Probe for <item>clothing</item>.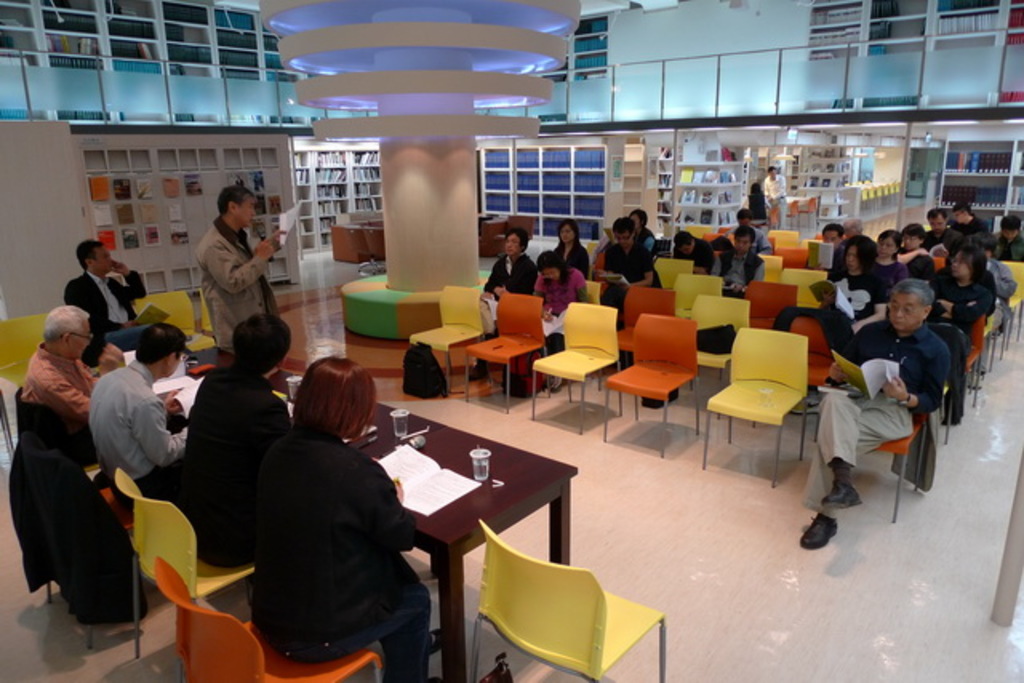
Probe result: box(589, 248, 654, 294).
